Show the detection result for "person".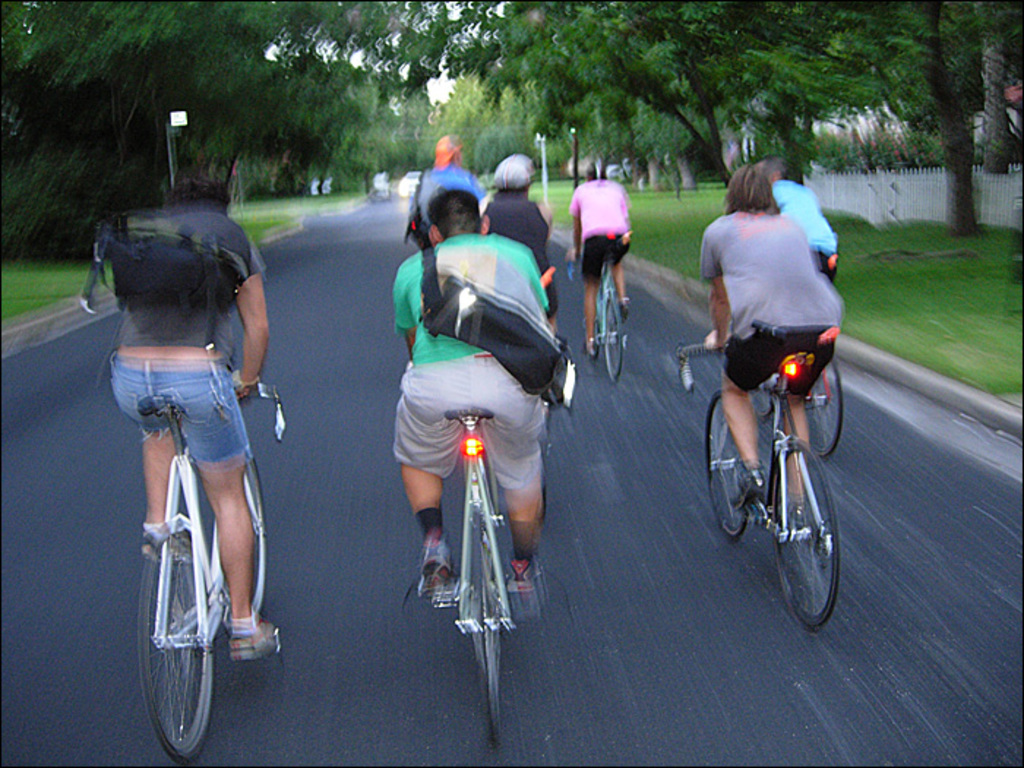
[566,159,641,360].
